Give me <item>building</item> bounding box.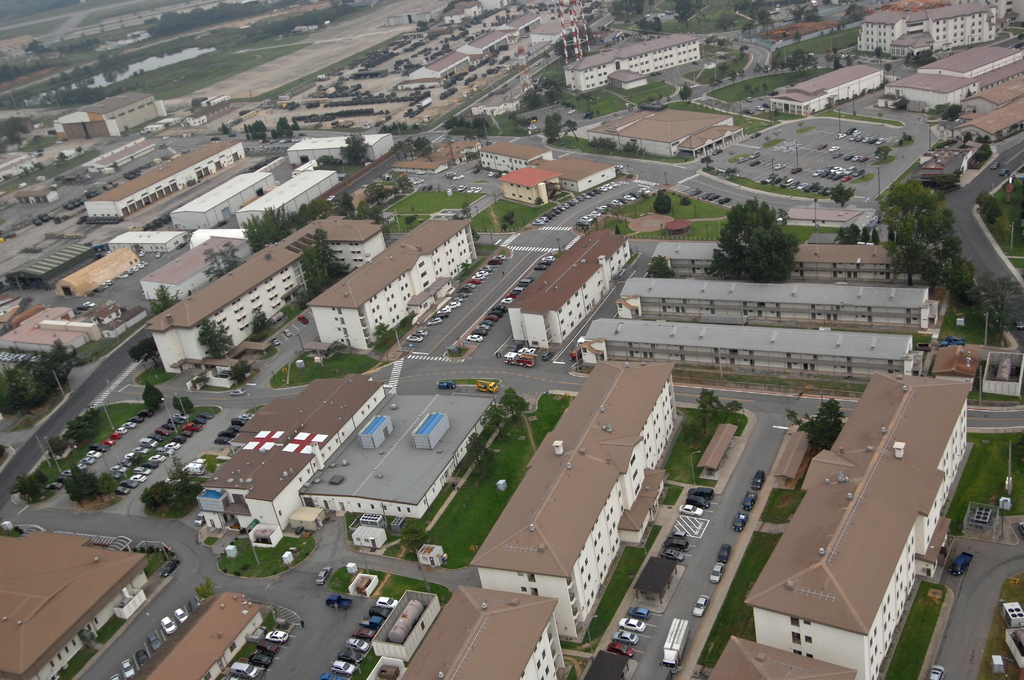
region(709, 630, 863, 679).
